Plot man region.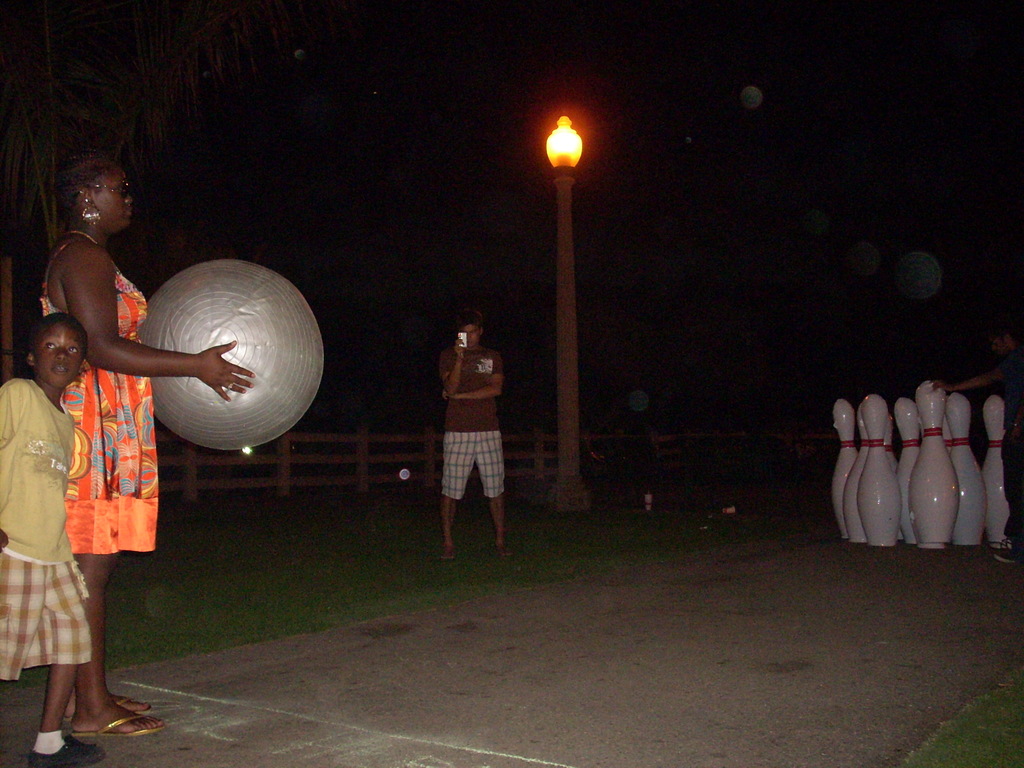
Plotted at box(937, 324, 1023, 563).
